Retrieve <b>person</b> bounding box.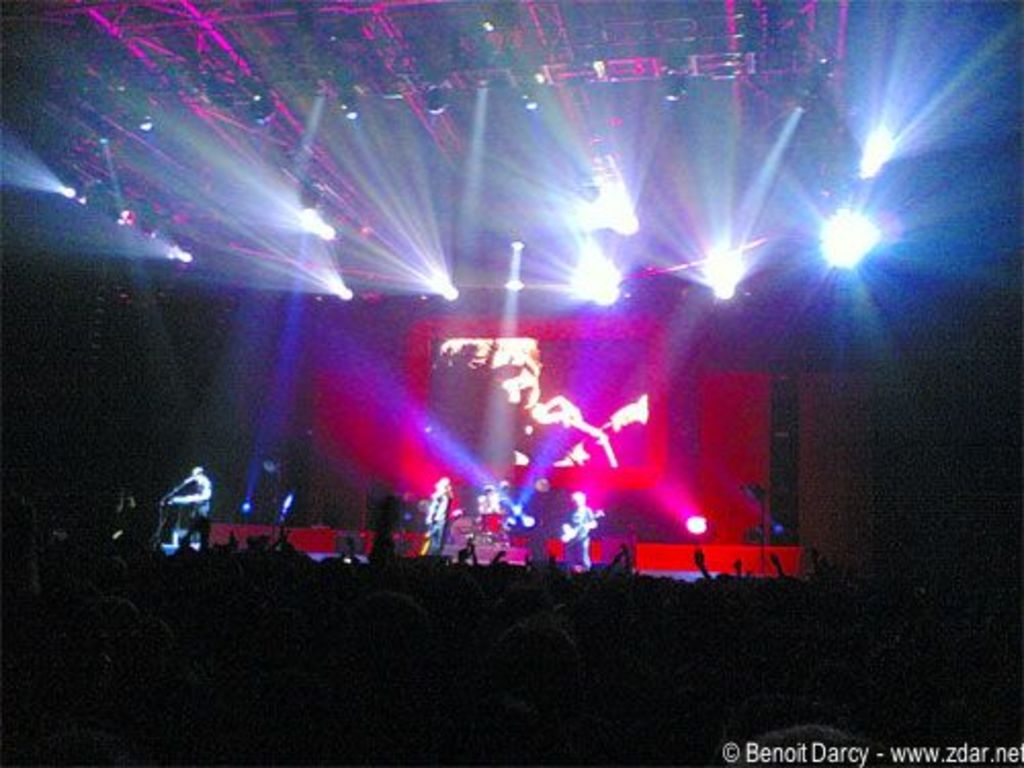
Bounding box: 430, 338, 586, 467.
